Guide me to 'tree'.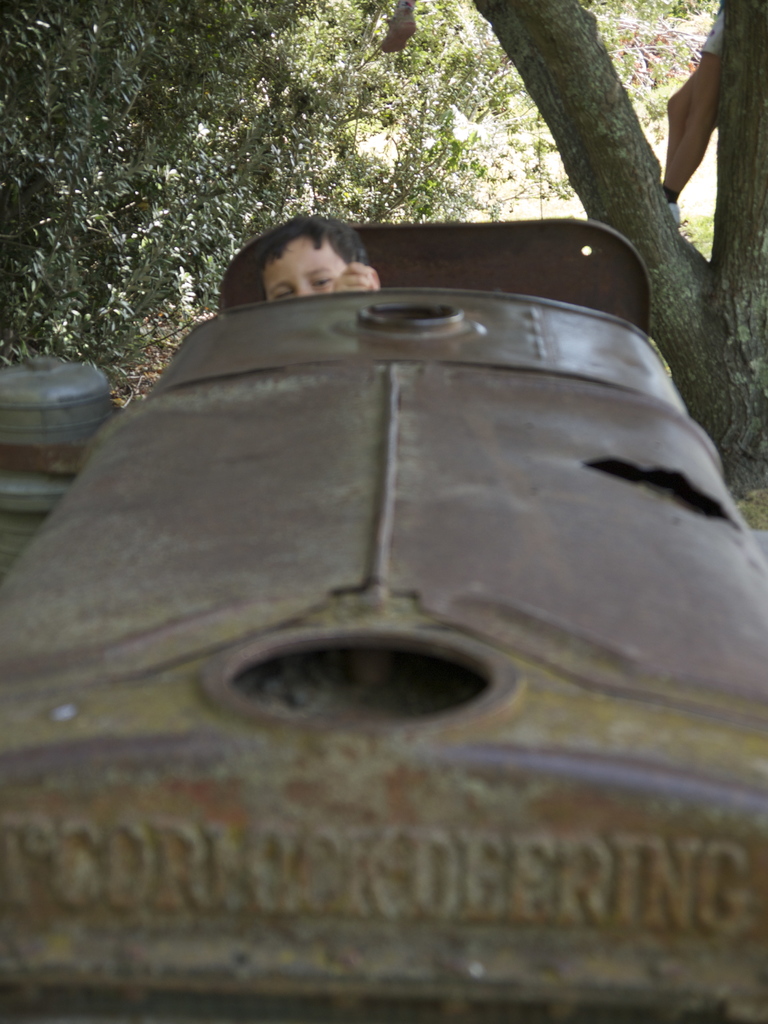
Guidance: l=472, t=0, r=767, b=493.
